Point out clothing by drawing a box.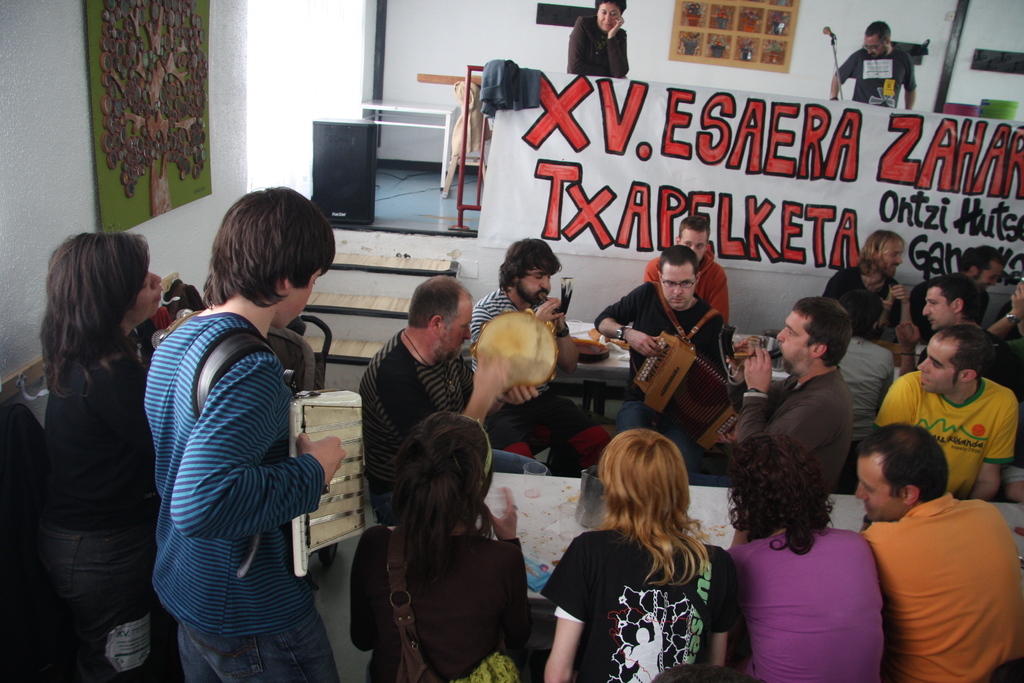
<bbox>860, 463, 1012, 670</bbox>.
